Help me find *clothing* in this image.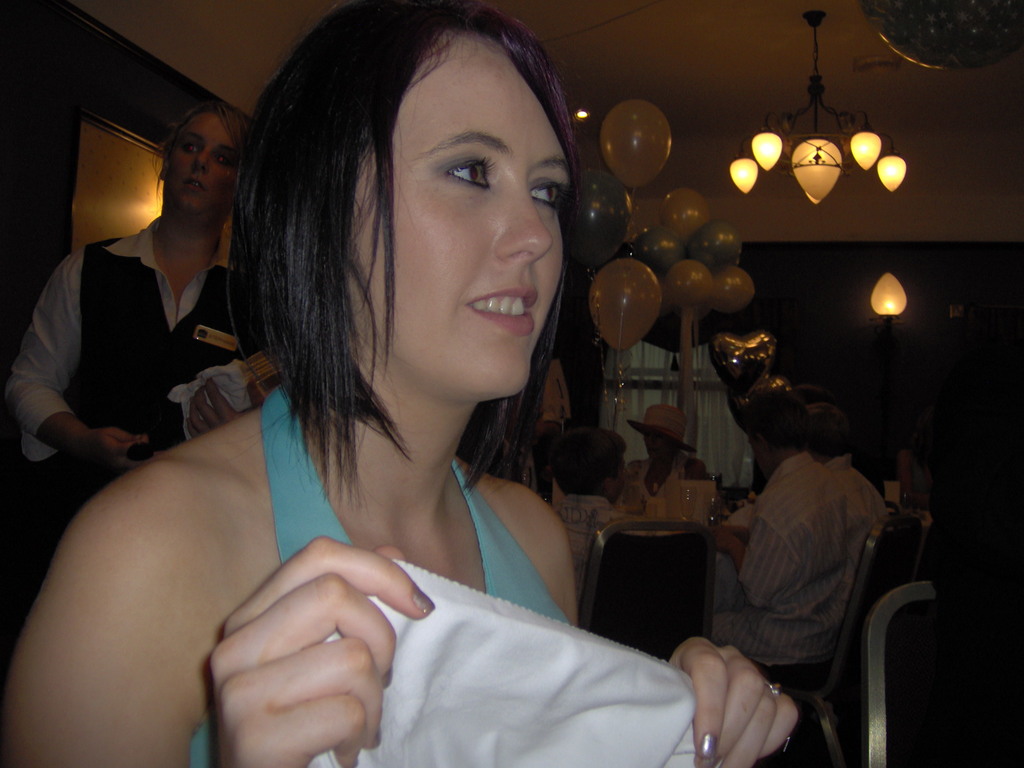
Found it: [left=737, top=445, right=902, bottom=532].
